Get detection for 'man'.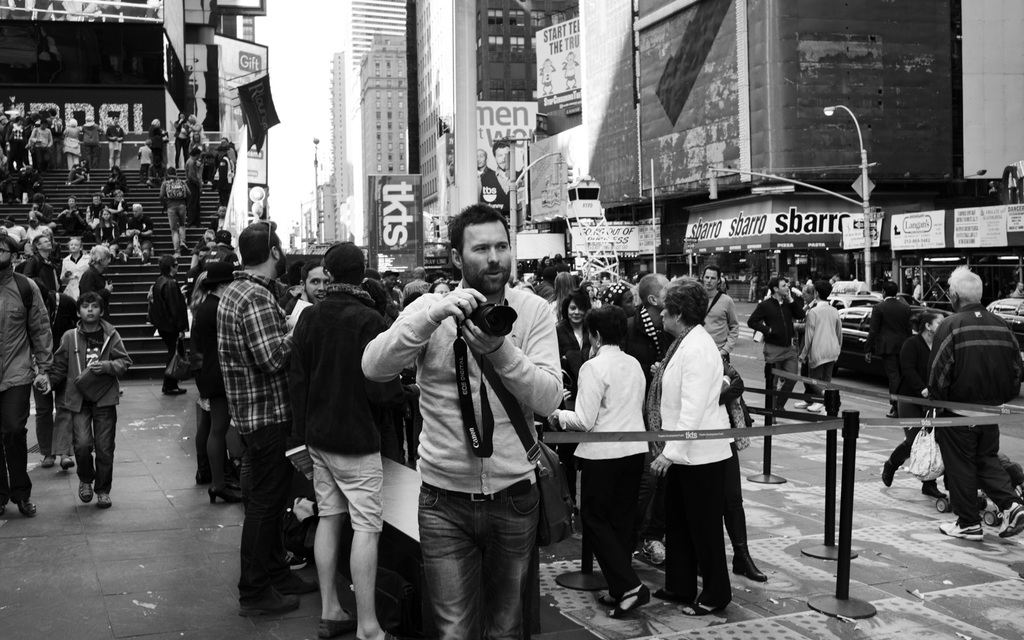
Detection: <bbox>147, 121, 169, 181</bbox>.
